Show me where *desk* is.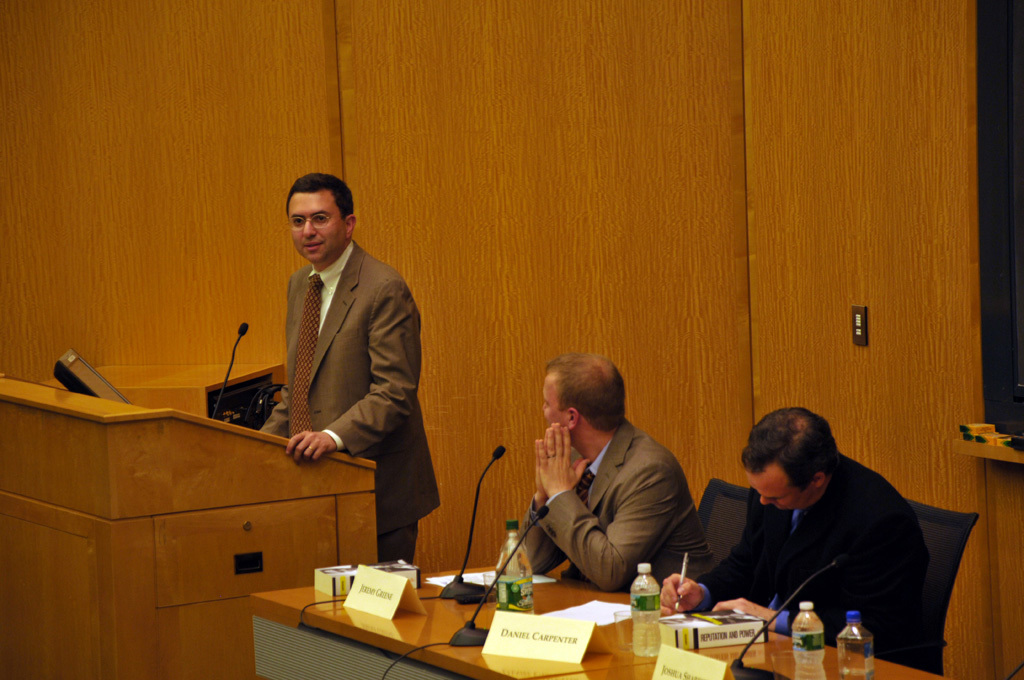
*desk* is at (0, 369, 376, 679).
